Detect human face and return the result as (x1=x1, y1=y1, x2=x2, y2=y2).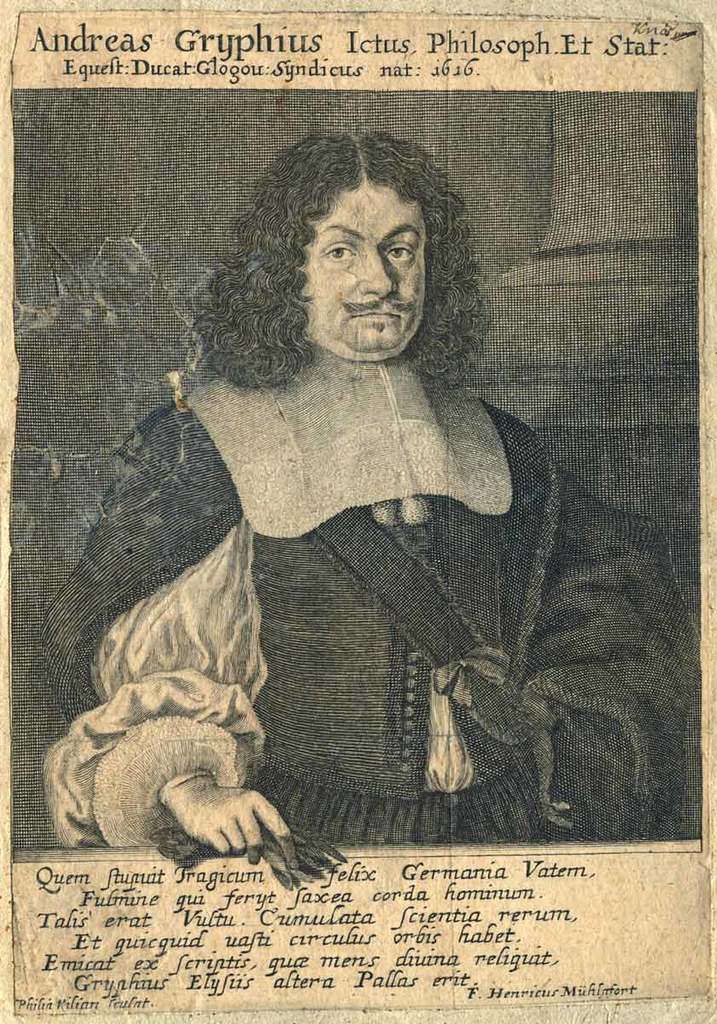
(x1=303, y1=180, x2=432, y2=365).
